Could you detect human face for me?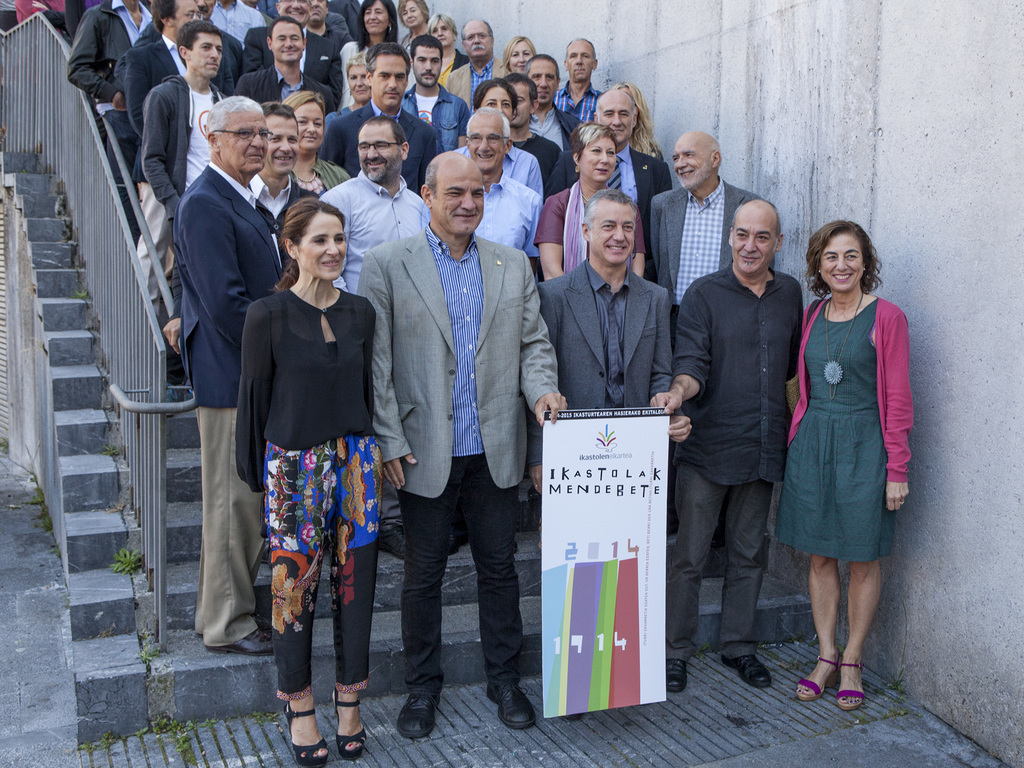
Detection result: 671 133 714 194.
